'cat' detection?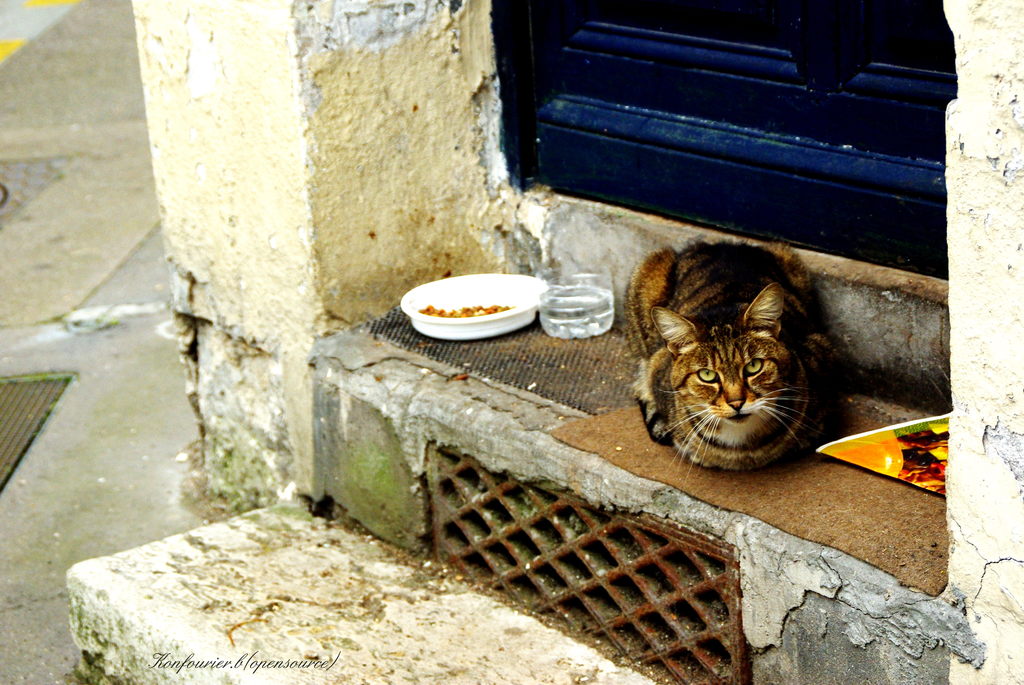
<box>620,239,854,478</box>
